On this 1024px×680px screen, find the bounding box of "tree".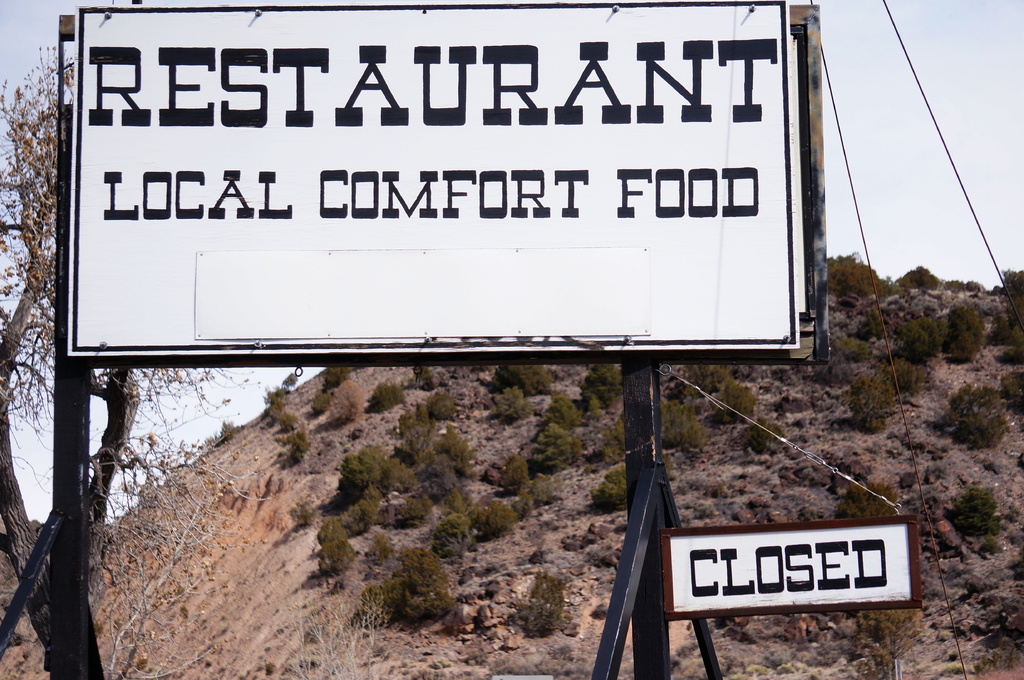
Bounding box: 836/477/899/528.
